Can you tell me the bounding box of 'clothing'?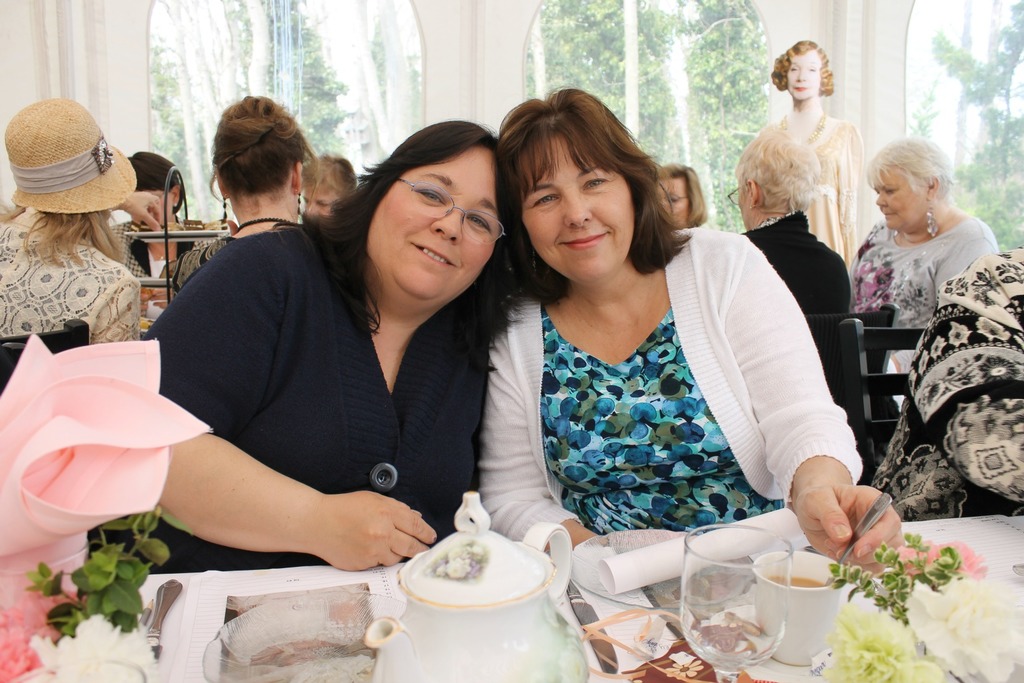
{"left": 0, "top": 195, "right": 136, "bottom": 339}.
